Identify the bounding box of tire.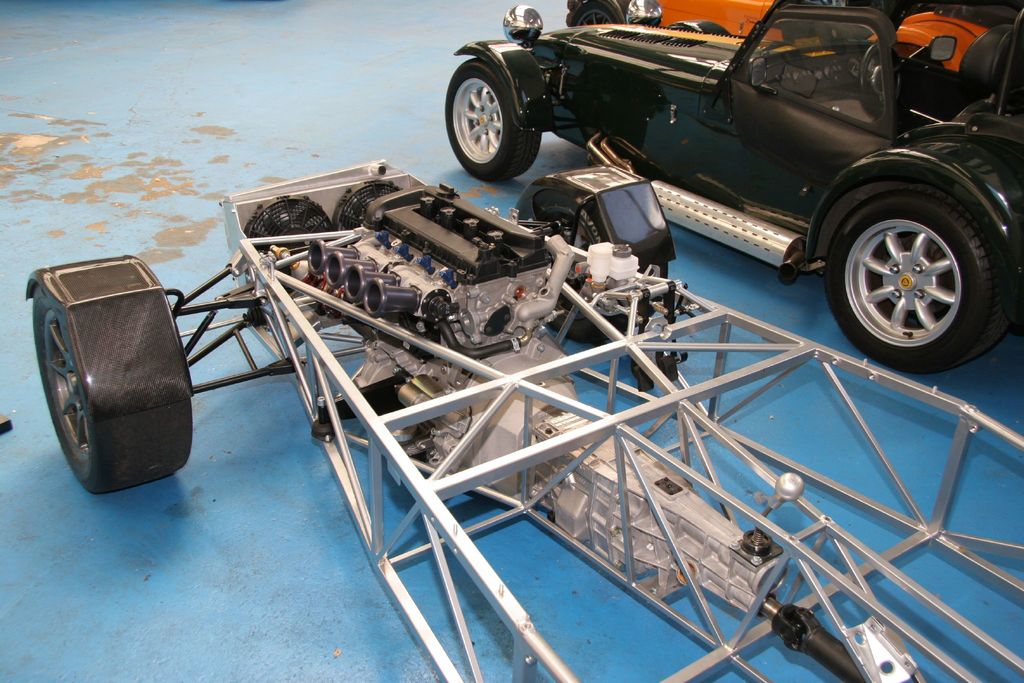
445, 54, 541, 177.
